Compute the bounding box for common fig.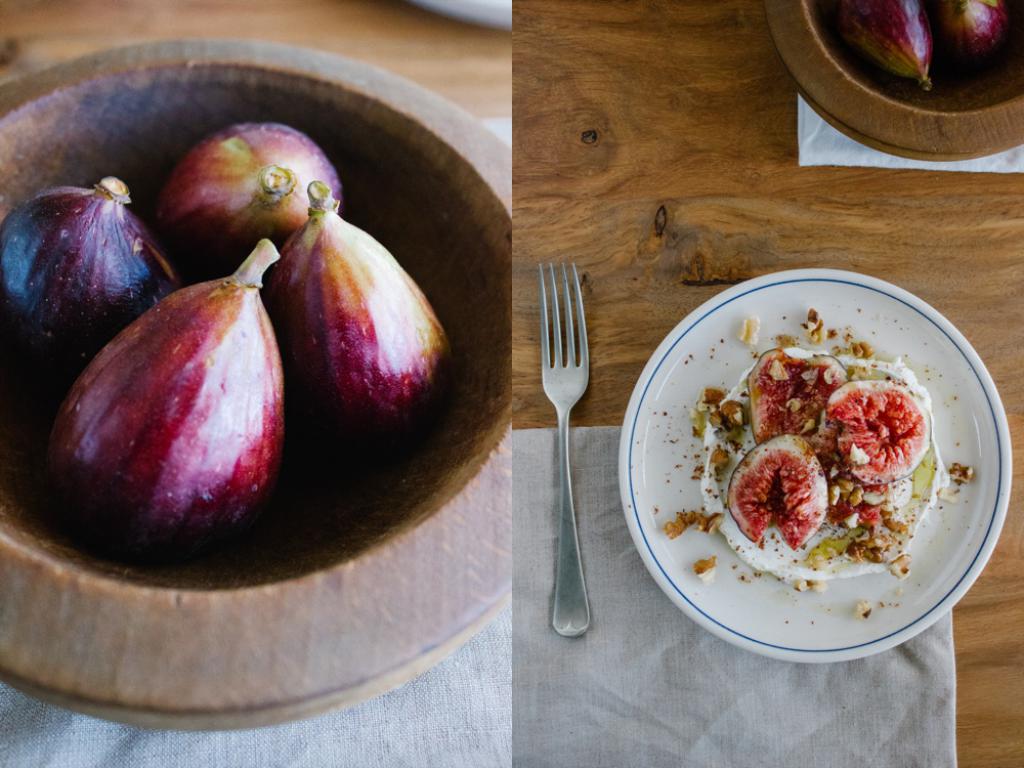
[x1=828, y1=383, x2=930, y2=487].
